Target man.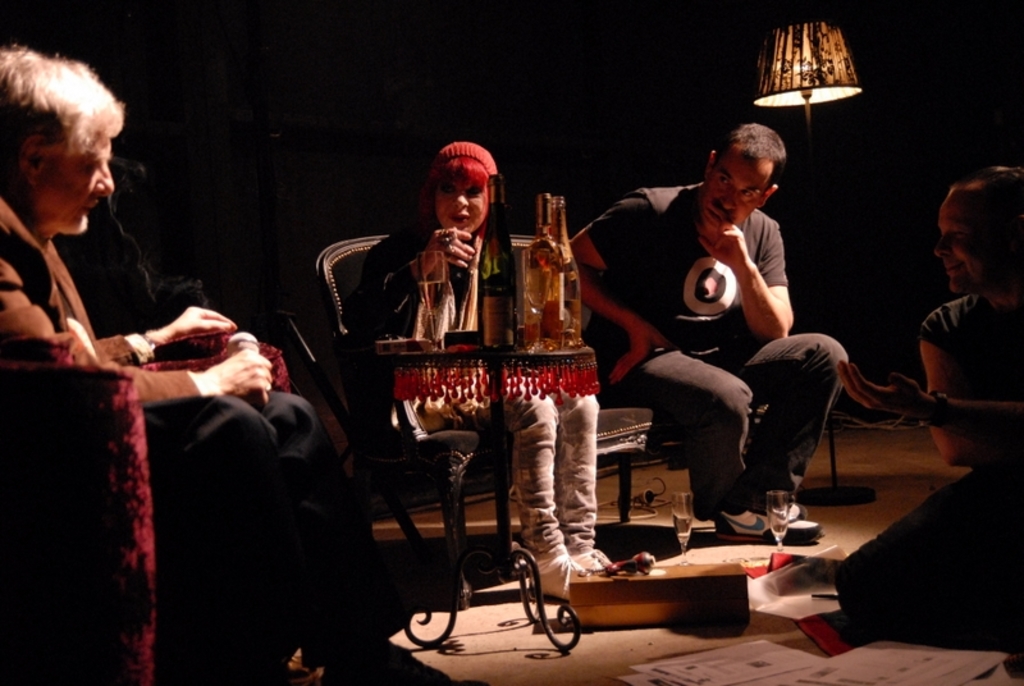
Target region: bbox=[0, 45, 453, 685].
